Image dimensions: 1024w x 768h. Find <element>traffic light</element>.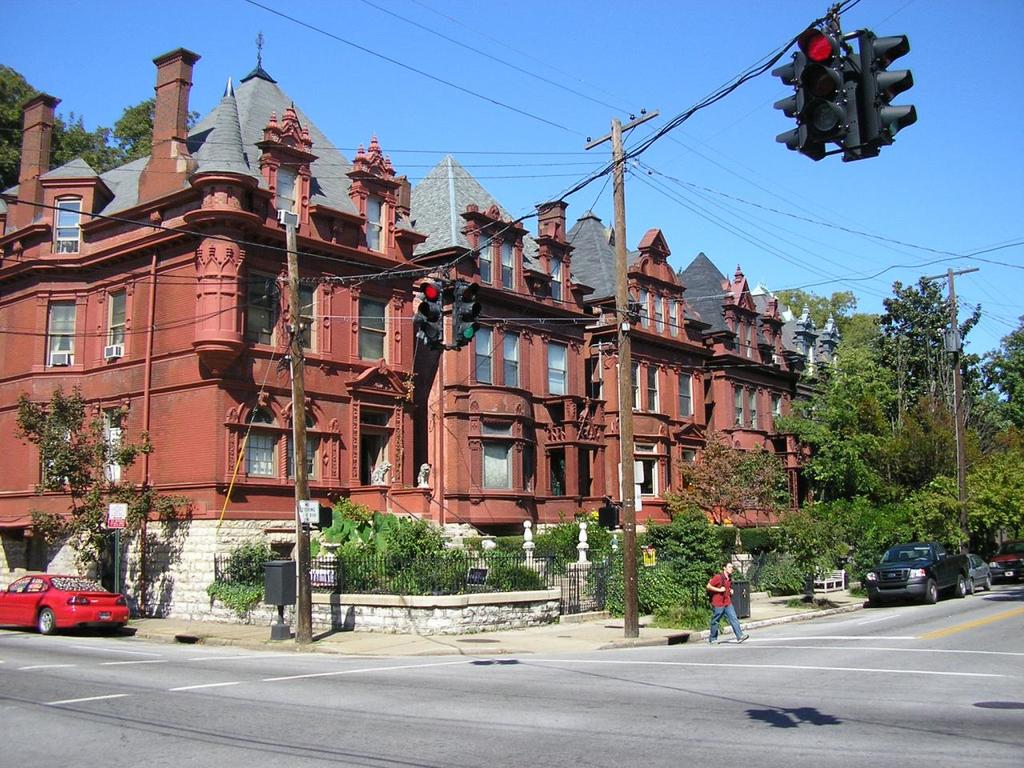
(left=773, top=10, right=918, bottom=161).
